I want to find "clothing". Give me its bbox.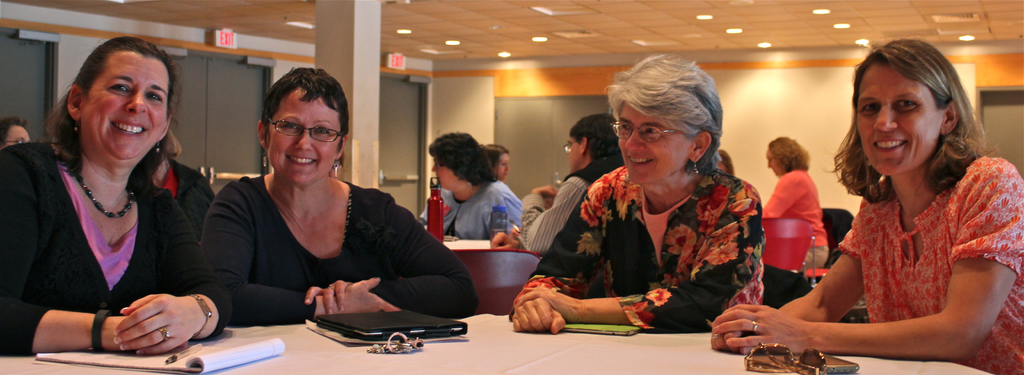
box(838, 154, 1023, 374).
